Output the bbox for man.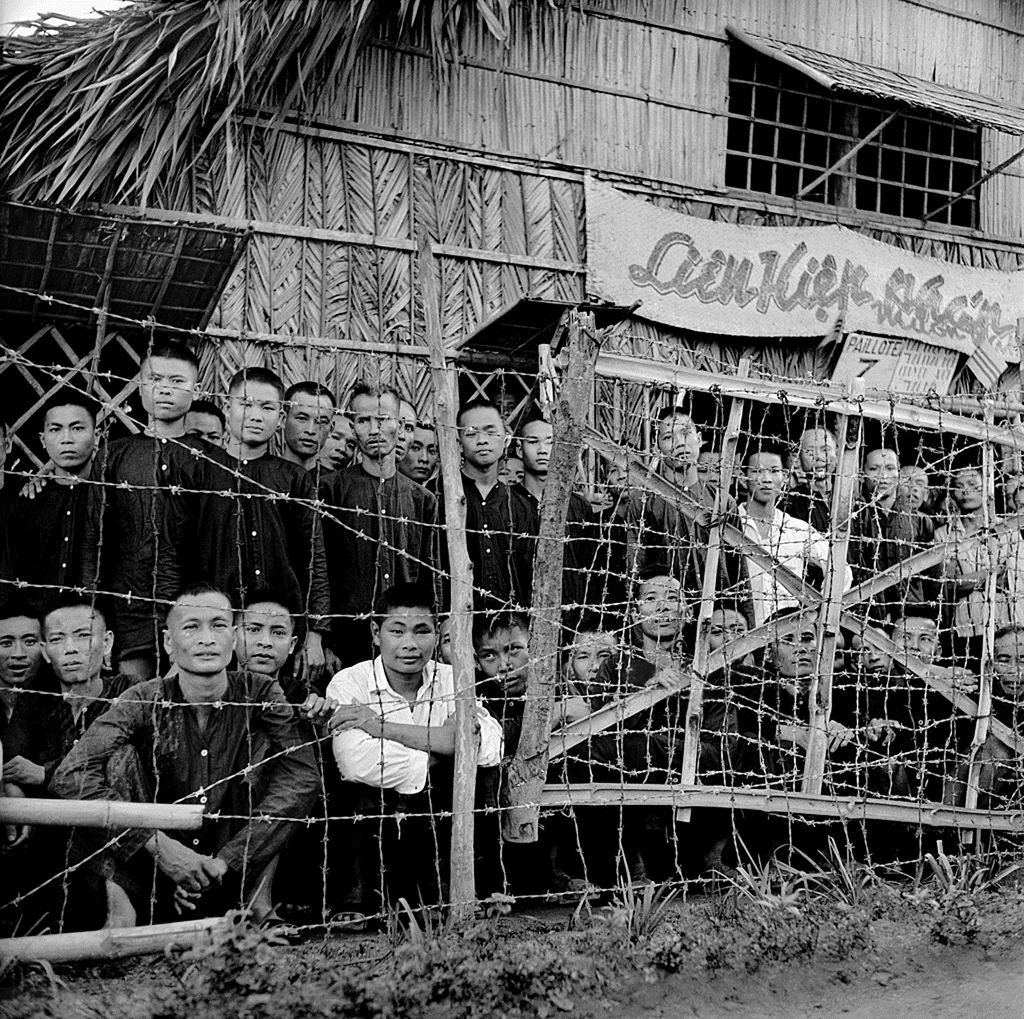
<region>55, 578, 312, 920</region>.
